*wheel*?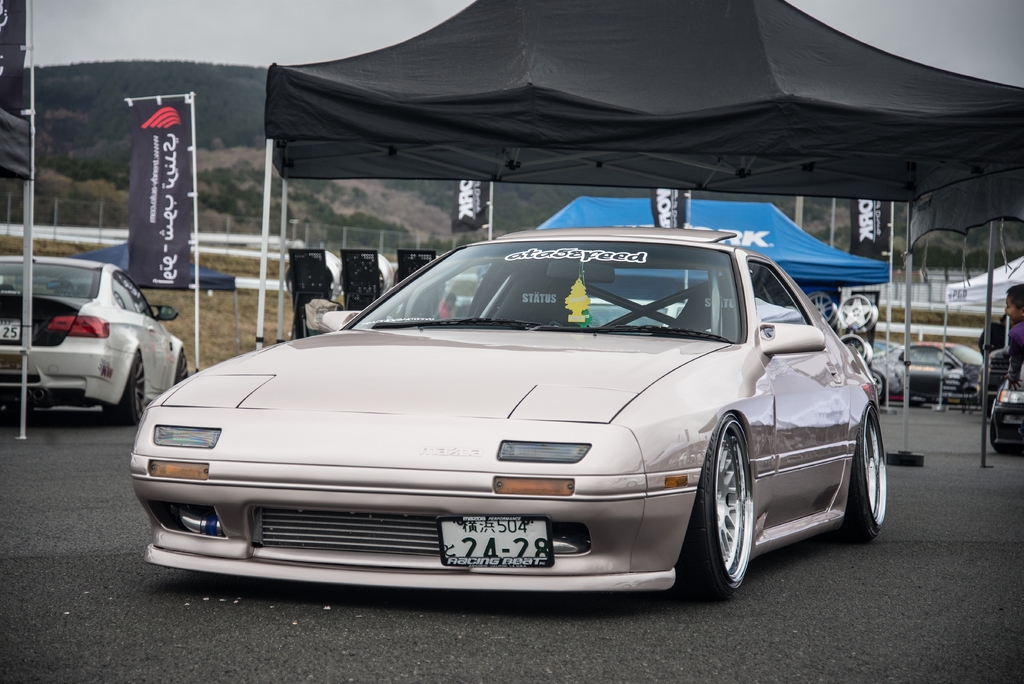
x1=838 y1=336 x2=872 y2=363
